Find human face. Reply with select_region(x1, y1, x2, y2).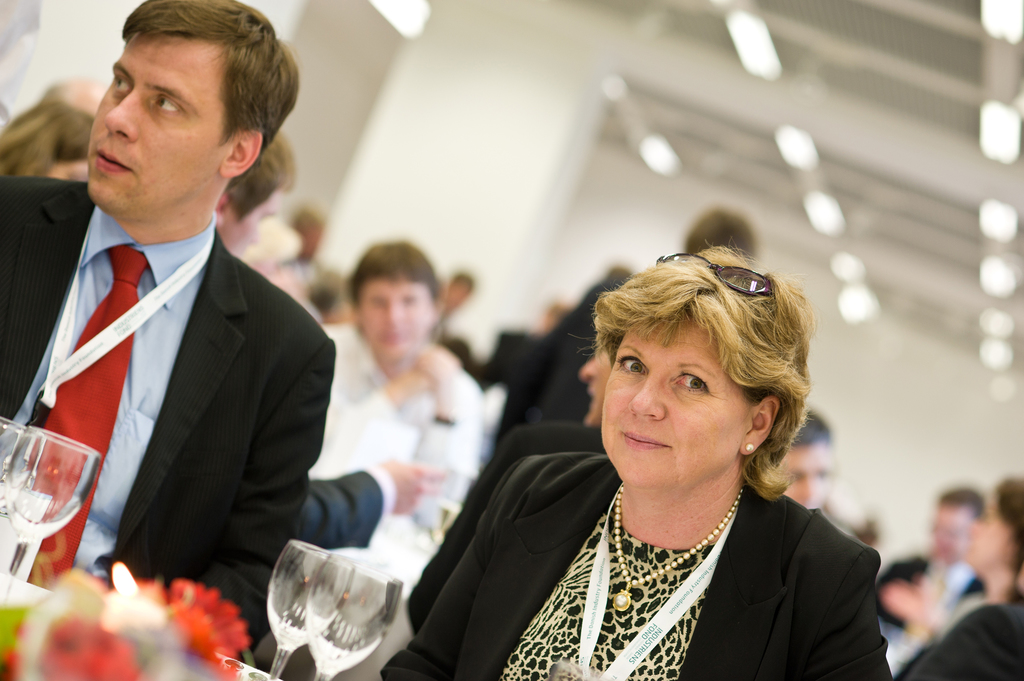
select_region(608, 321, 740, 482).
